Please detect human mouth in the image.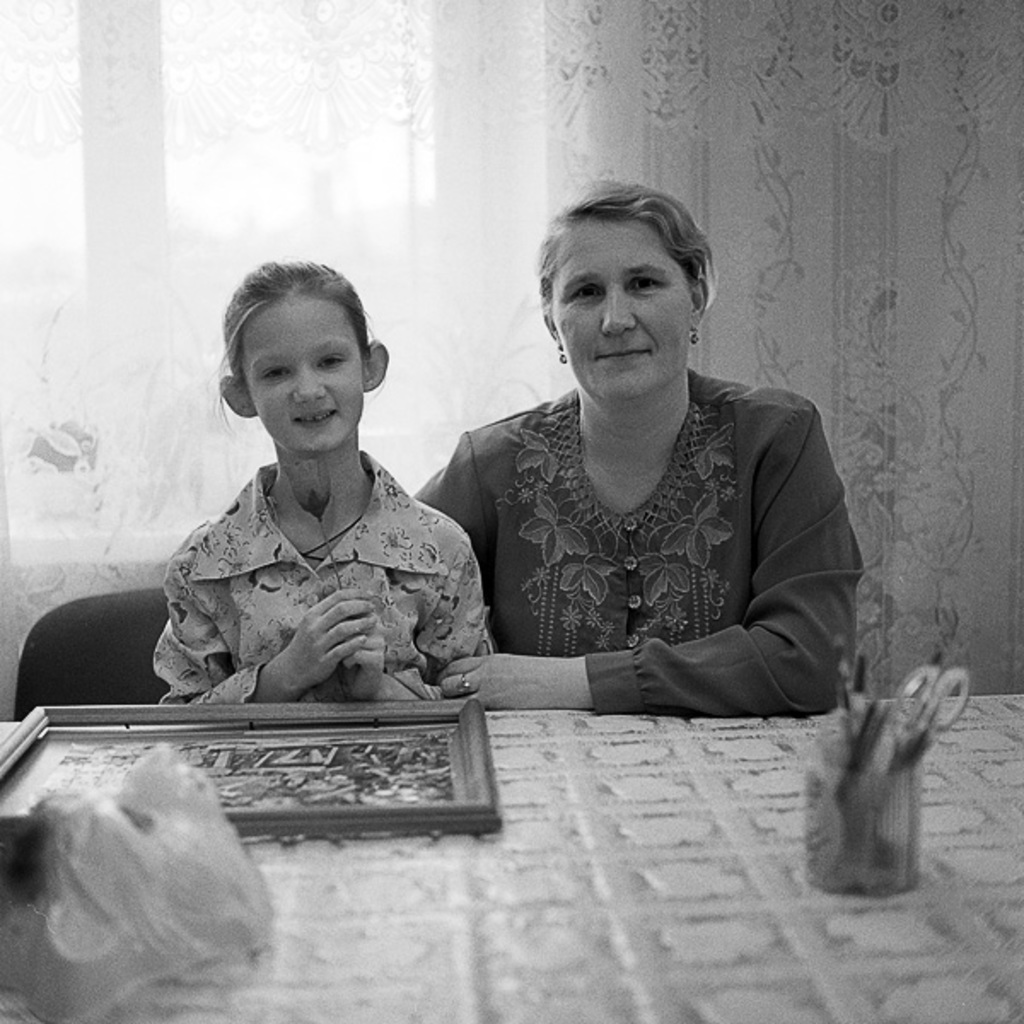
(285, 403, 338, 428).
